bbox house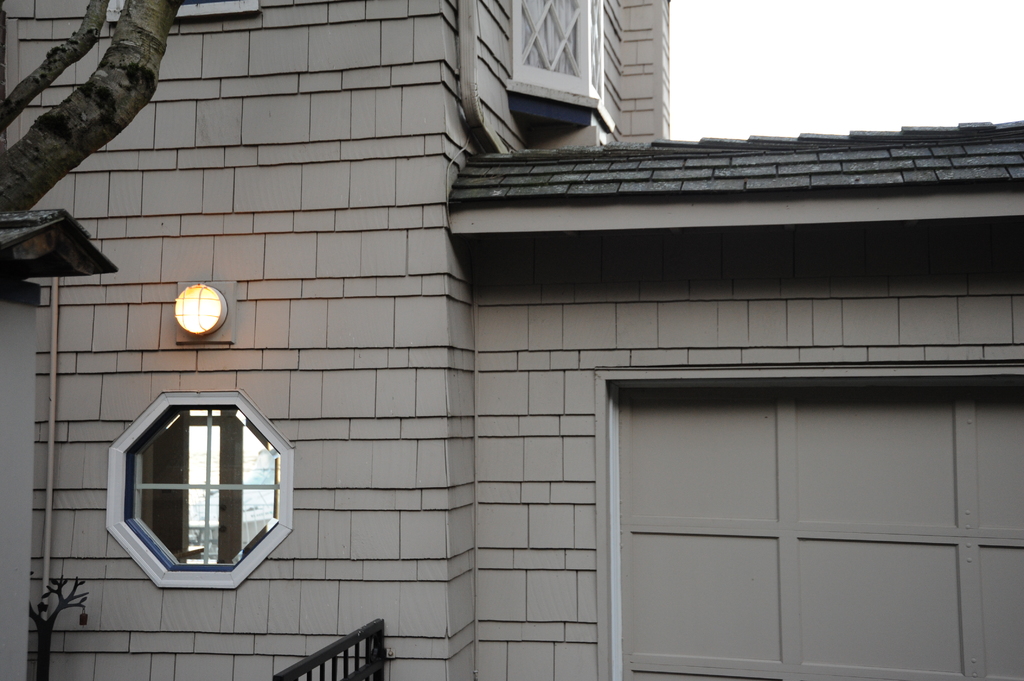
x1=0 y1=0 x2=1023 y2=680
